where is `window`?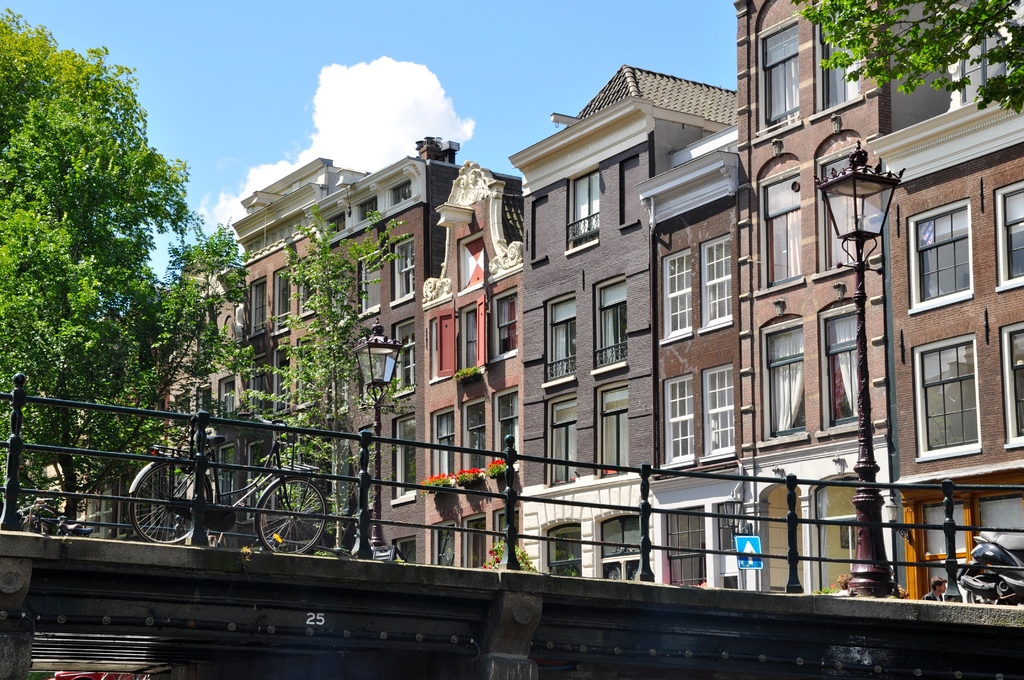
{"left": 598, "top": 381, "right": 630, "bottom": 473}.
